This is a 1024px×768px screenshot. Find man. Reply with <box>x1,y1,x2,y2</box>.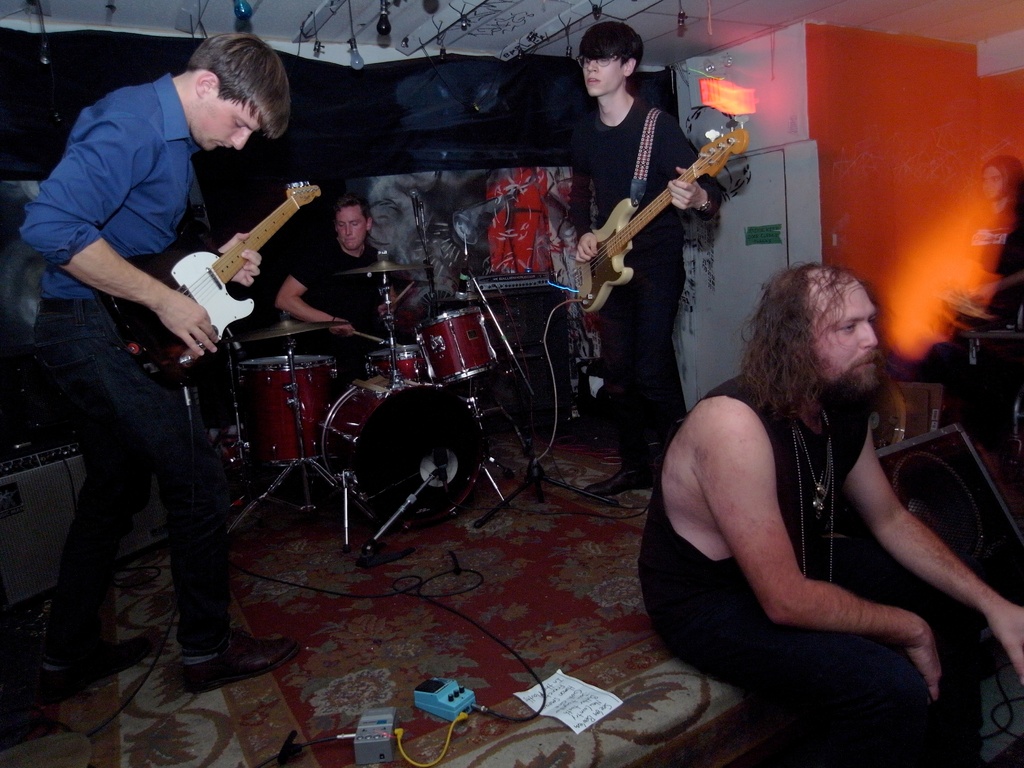
<box>653,266,1023,767</box>.
